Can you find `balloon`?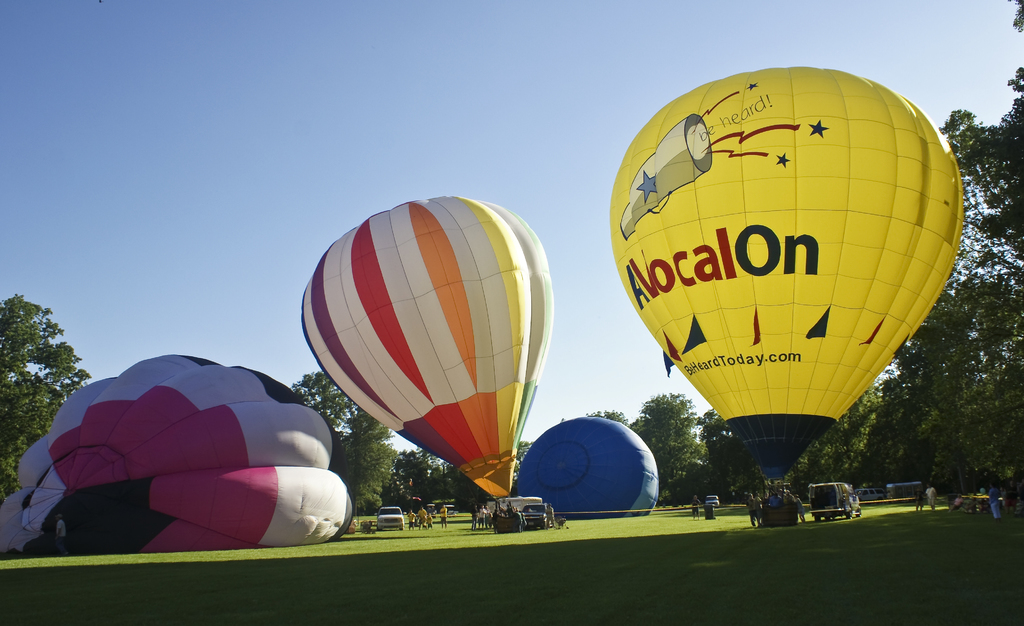
Yes, bounding box: (left=609, top=67, right=965, bottom=472).
